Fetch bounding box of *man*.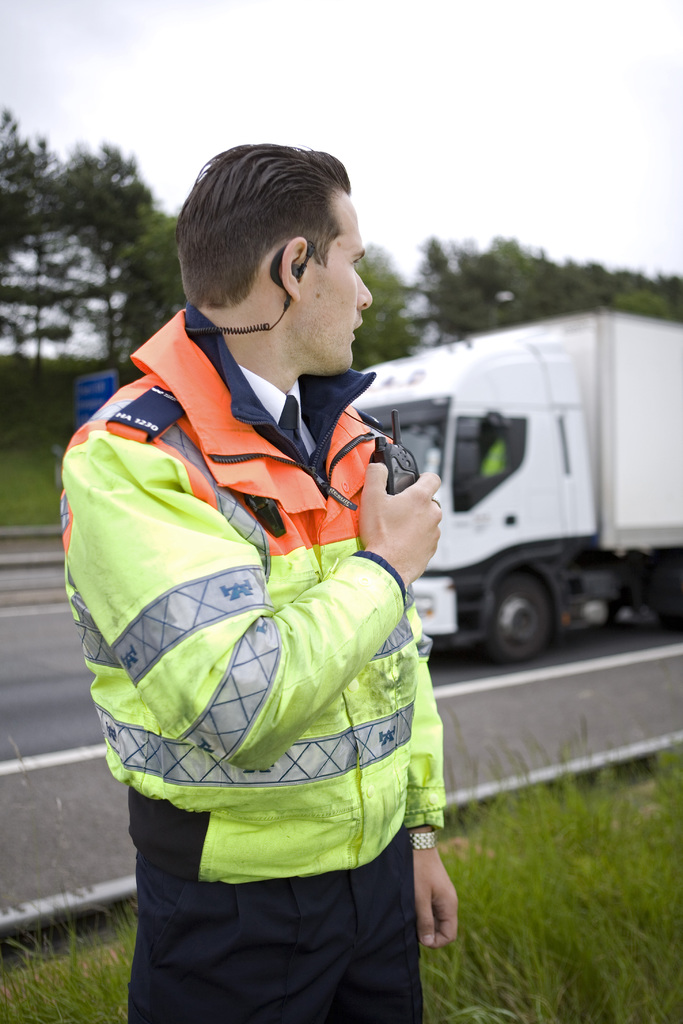
Bbox: BBox(70, 134, 488, 1007).
